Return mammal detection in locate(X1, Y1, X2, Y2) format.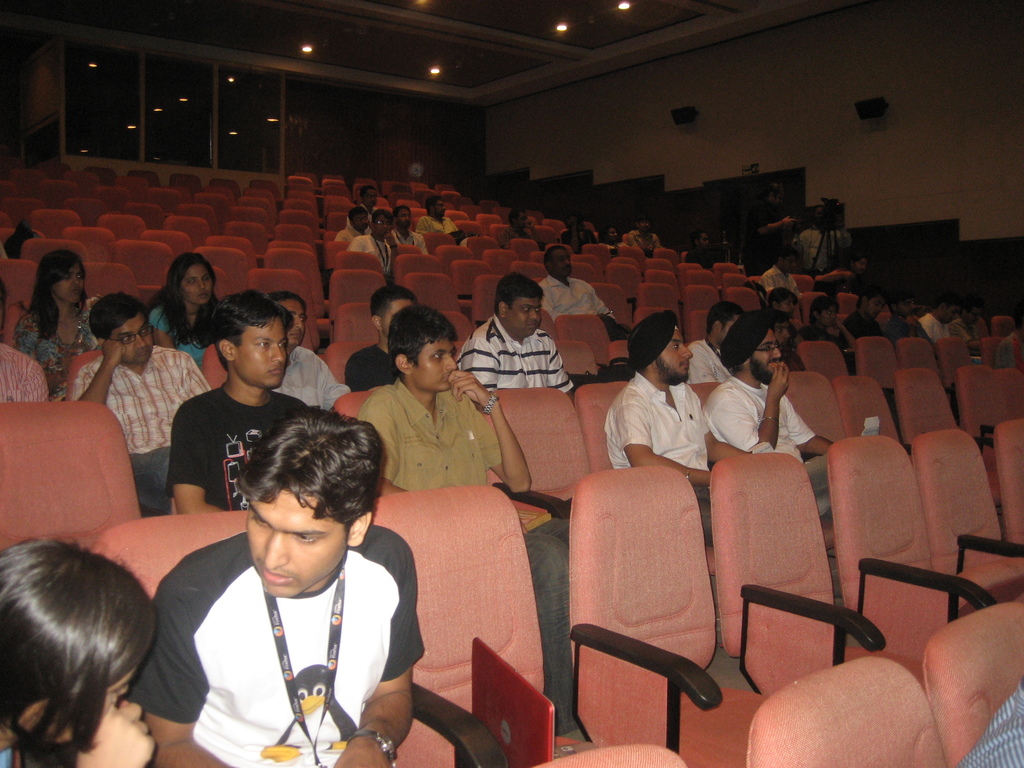
locate(849, 286, 893, 347).
